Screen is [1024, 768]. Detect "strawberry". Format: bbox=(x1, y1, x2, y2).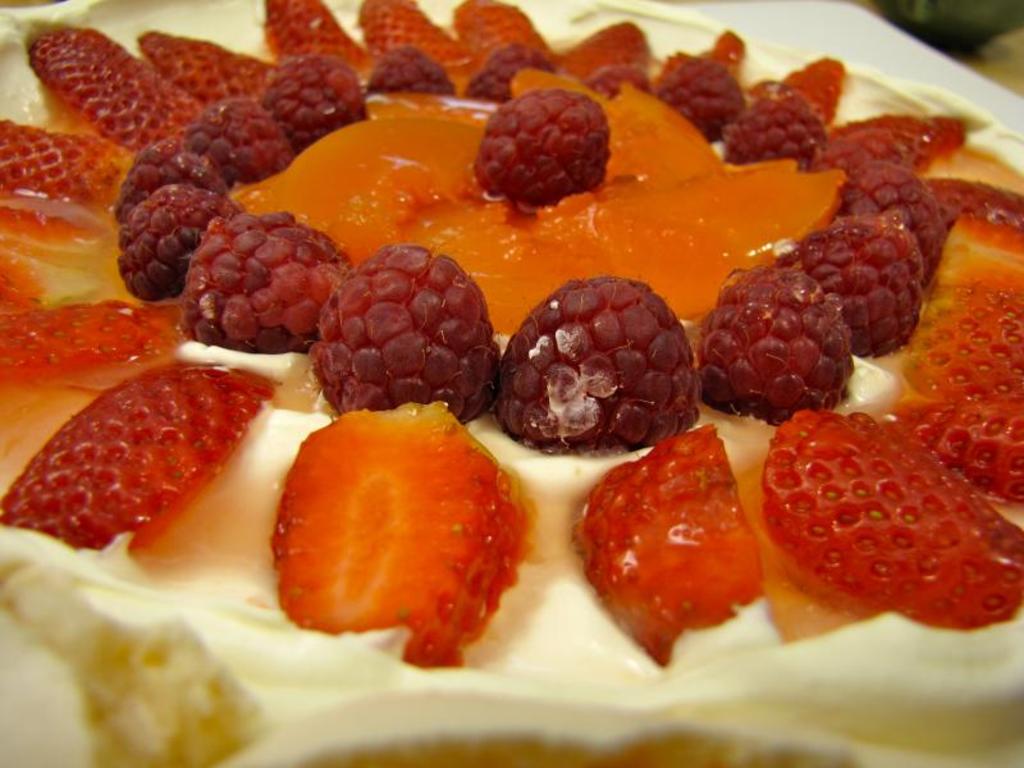
bbox=(682, 270, 868, 436).
